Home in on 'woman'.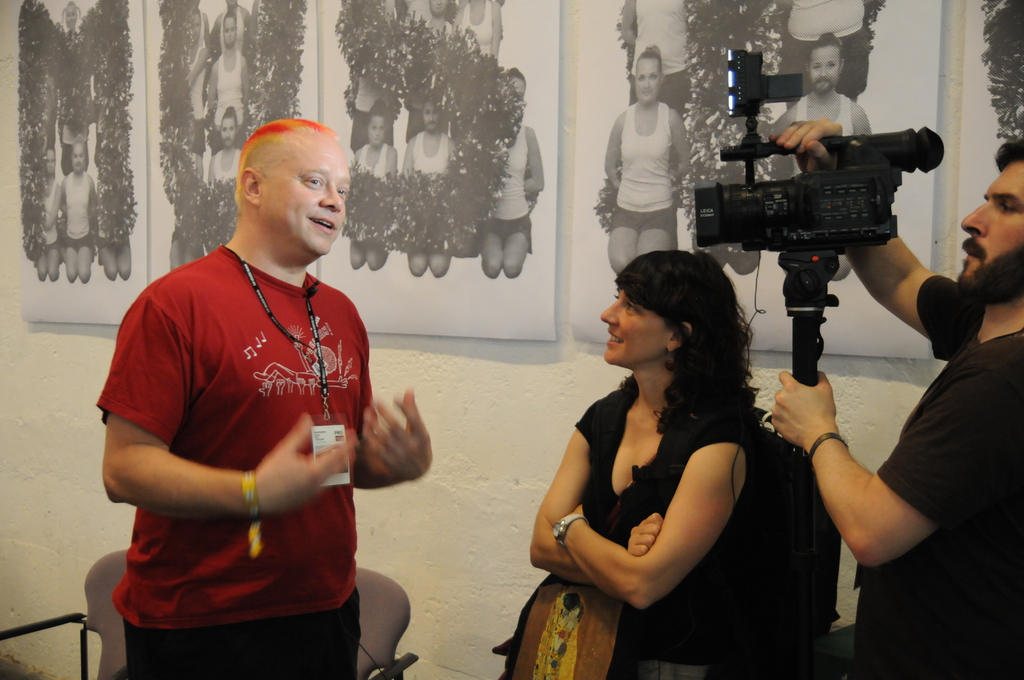
Homed in at crop(61, 137, 97, 282).
